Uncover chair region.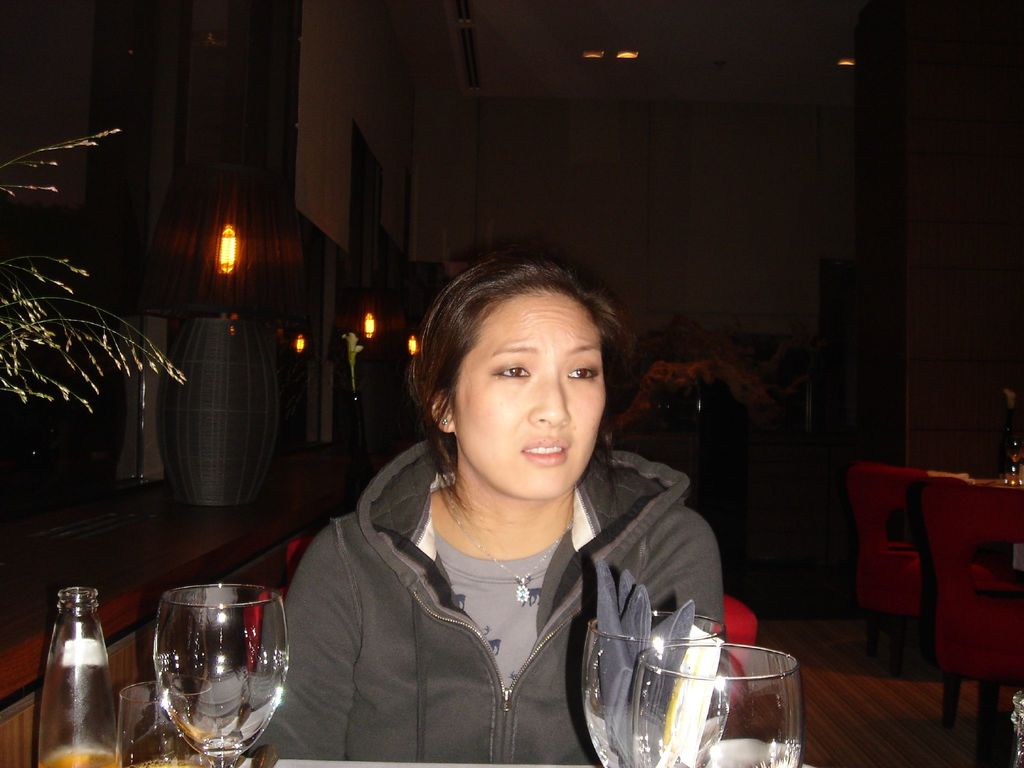
Uncovered: 905/472/1023/756.
